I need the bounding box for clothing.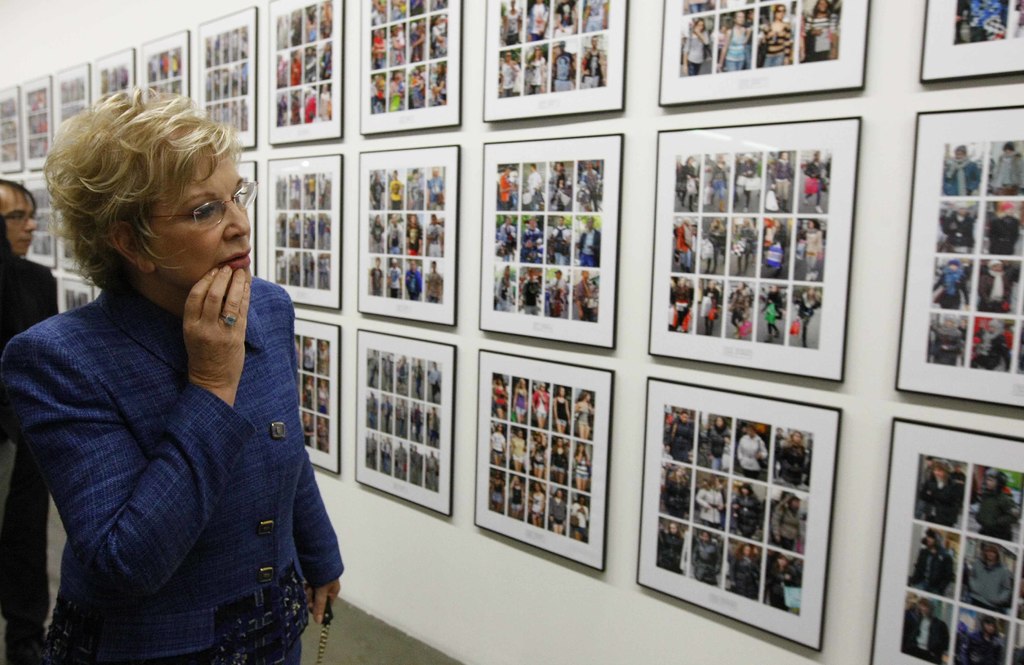
Here it is: pyautogui.locateOnScreen(369, 81, 383, 111).
